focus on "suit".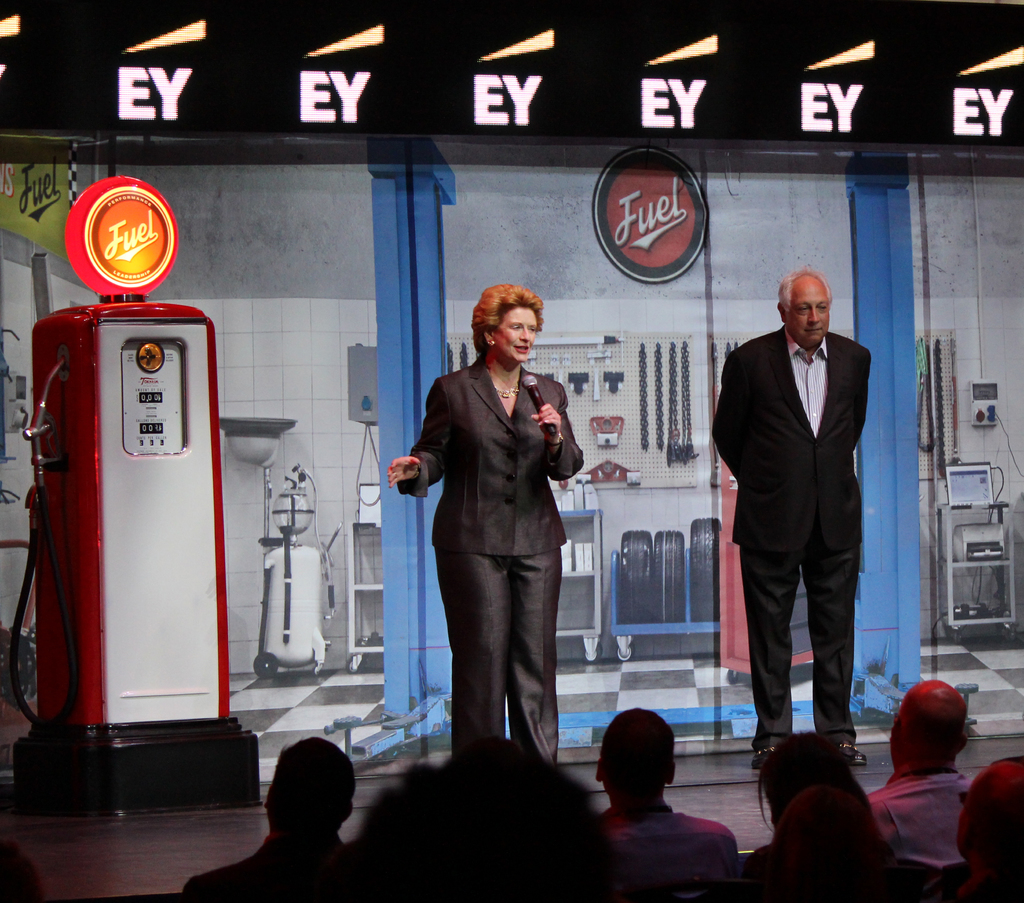
Focused at bbox=(712, 324, 872, 753).
